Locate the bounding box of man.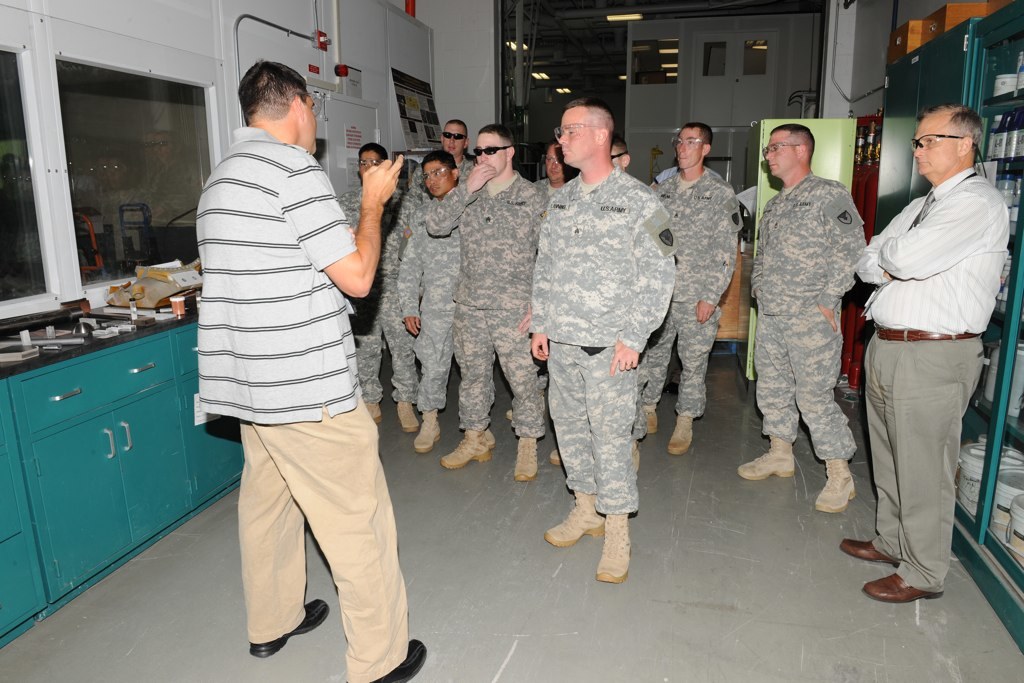
Bounding box: (left=333, top=141, right=412, bottom=437).
